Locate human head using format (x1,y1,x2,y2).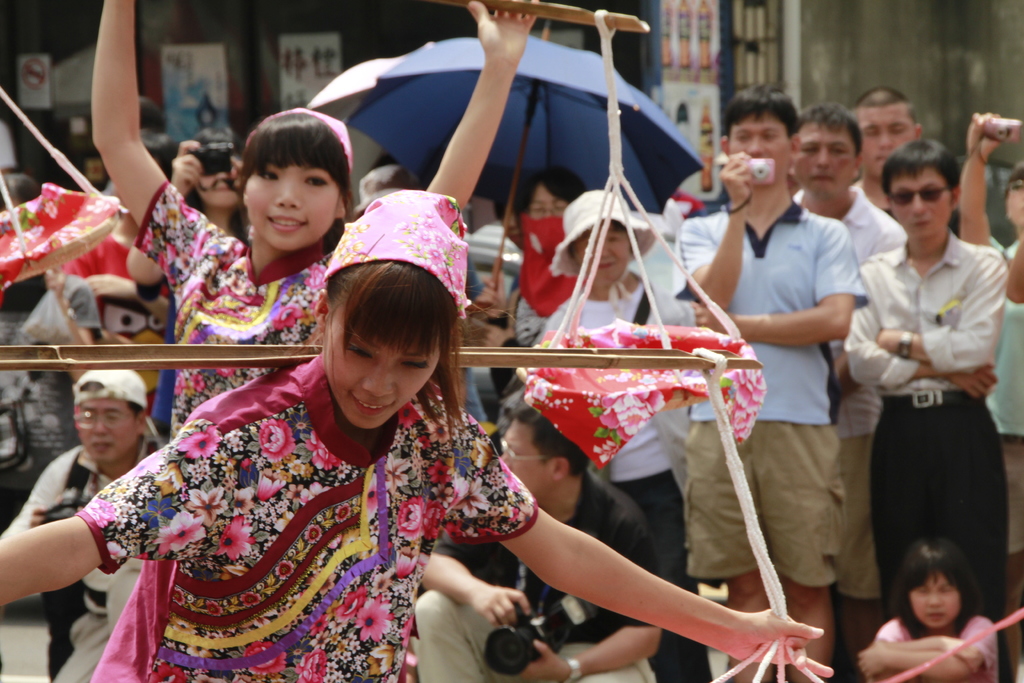
(314,188,468,431).
